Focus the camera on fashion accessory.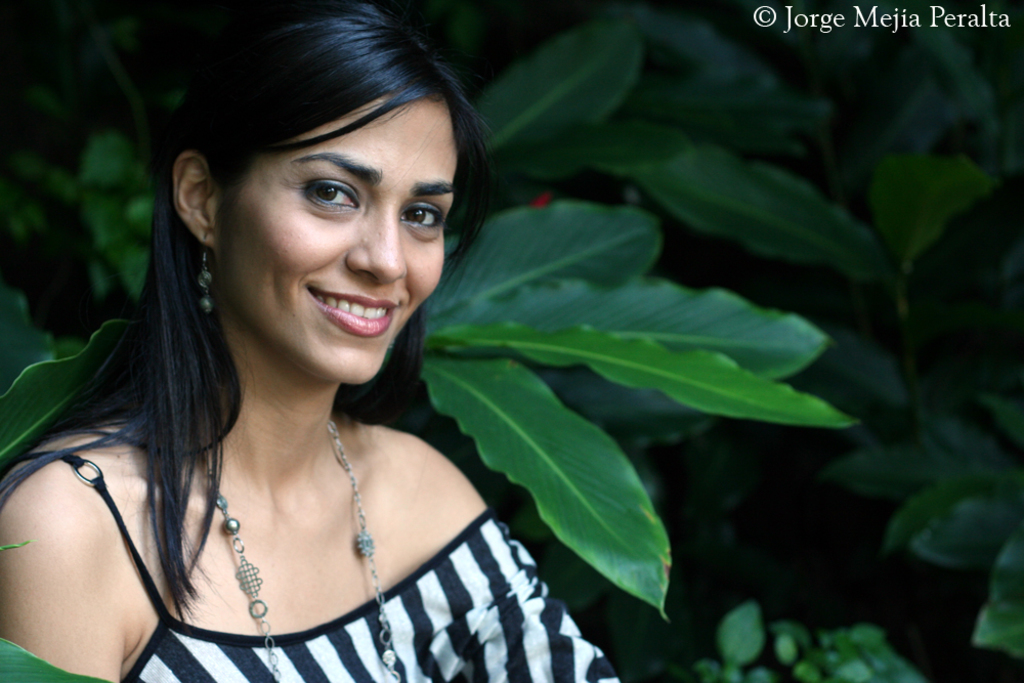
Focus region: (193,238,210,313).
